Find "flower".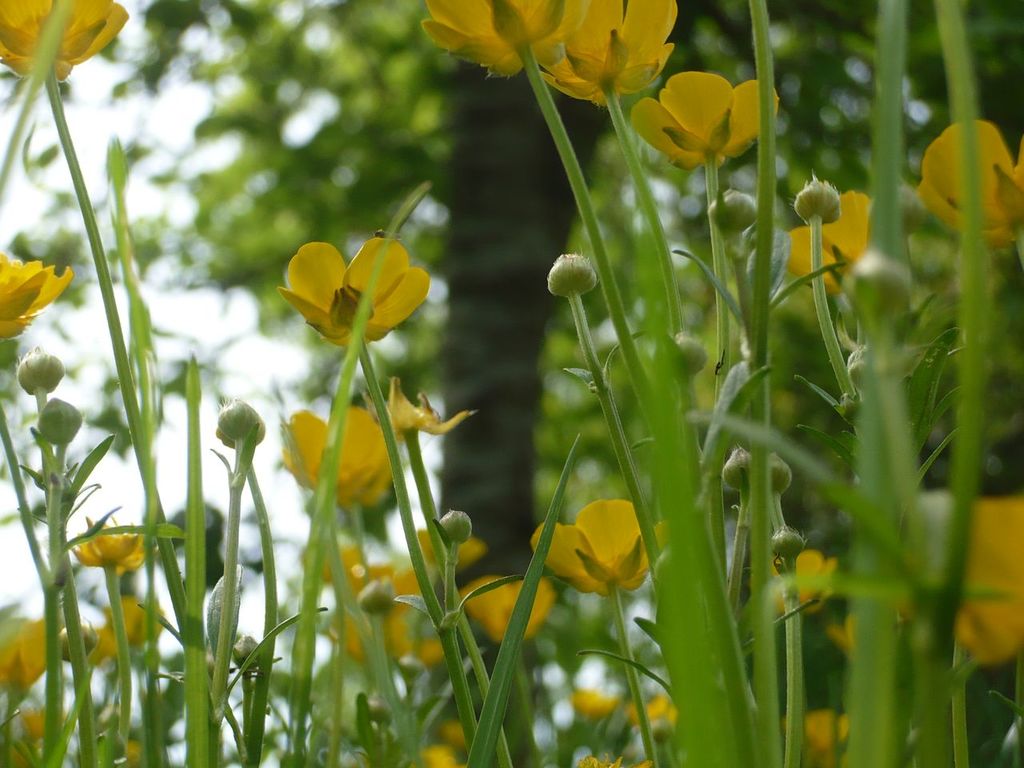
{"left": 66, "top": 519, "right": 157, "bottom": 578}.
